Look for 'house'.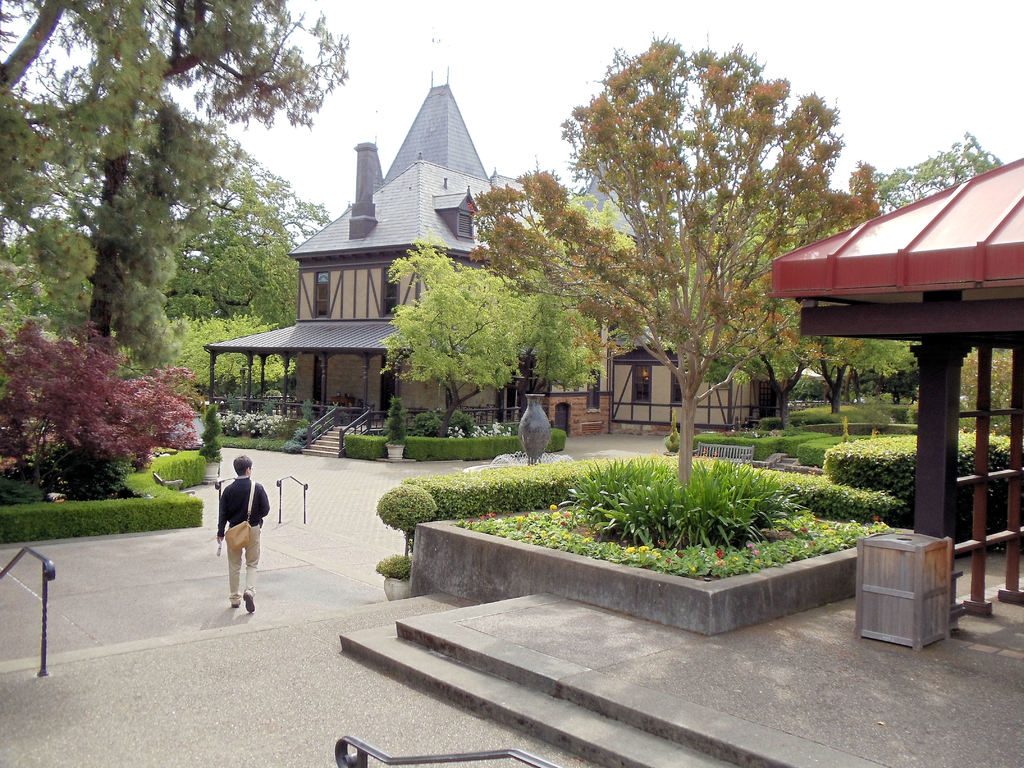
Found: crop(774, 150, 1023, 642).
